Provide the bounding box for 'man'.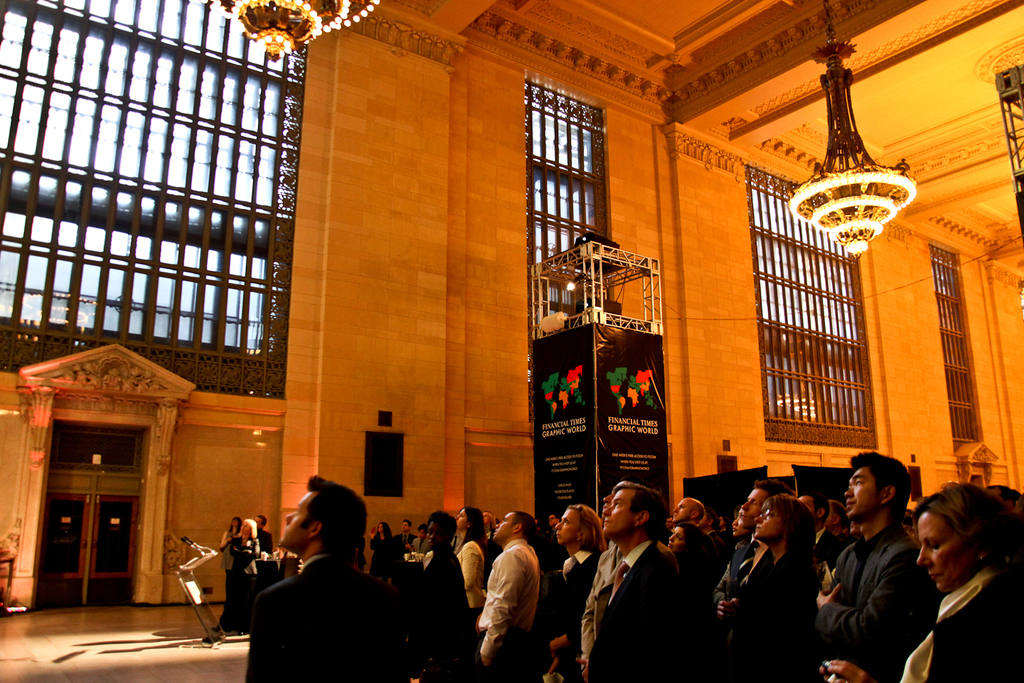
BBox(577, 481, 681, 682).
